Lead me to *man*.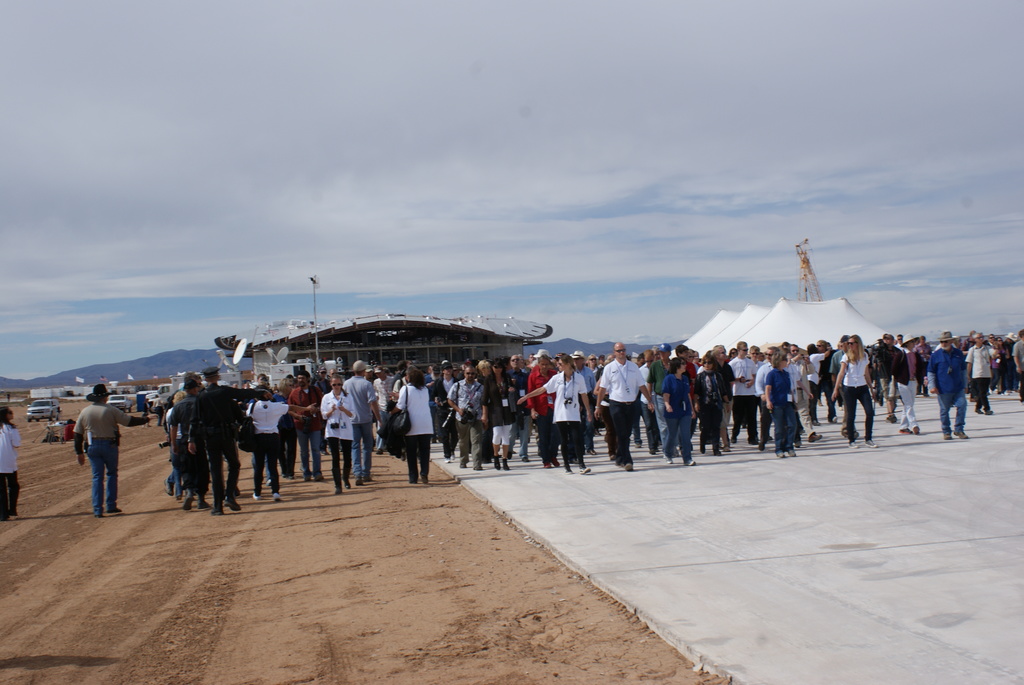
Lead to [x1=437, y1=358, x2=461, y2=463].
